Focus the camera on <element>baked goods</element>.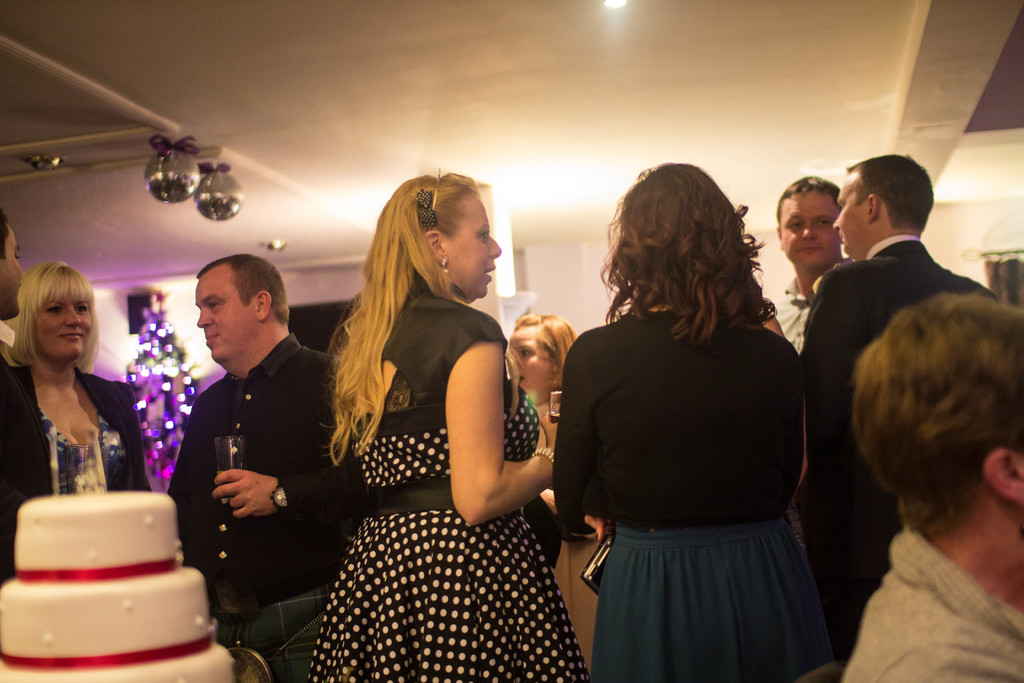
Focus region: (0,478,241,682).
